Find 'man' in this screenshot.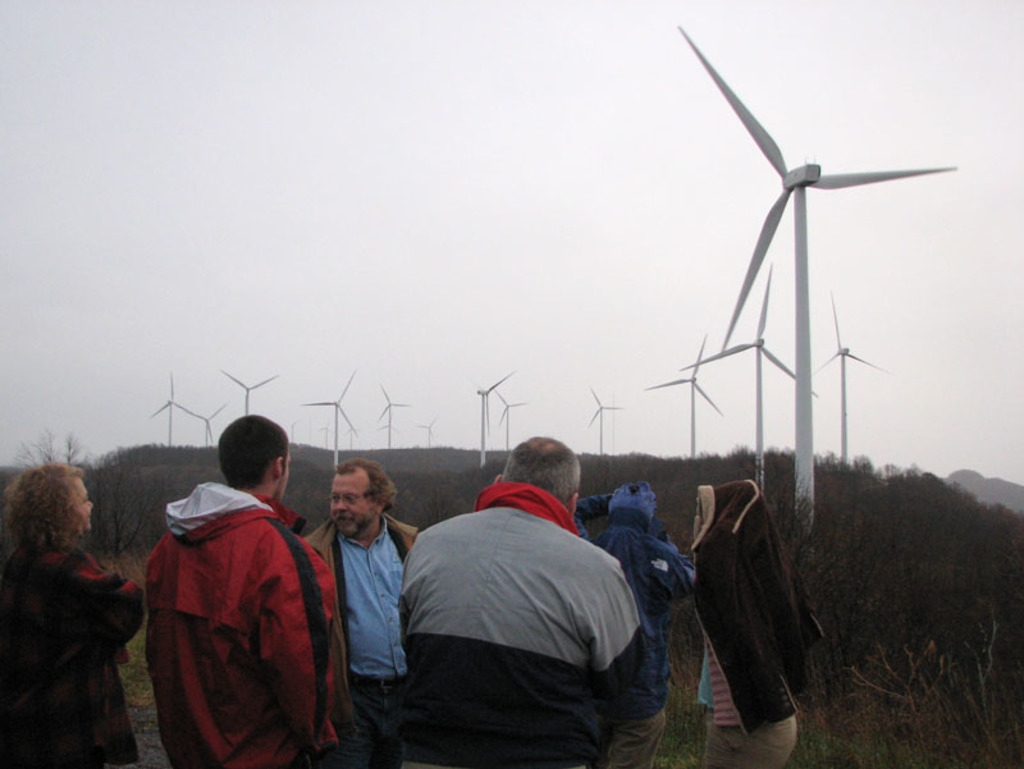
The bounding box for 'man' is x1=127 y1=402 x2=351 y2=768.
